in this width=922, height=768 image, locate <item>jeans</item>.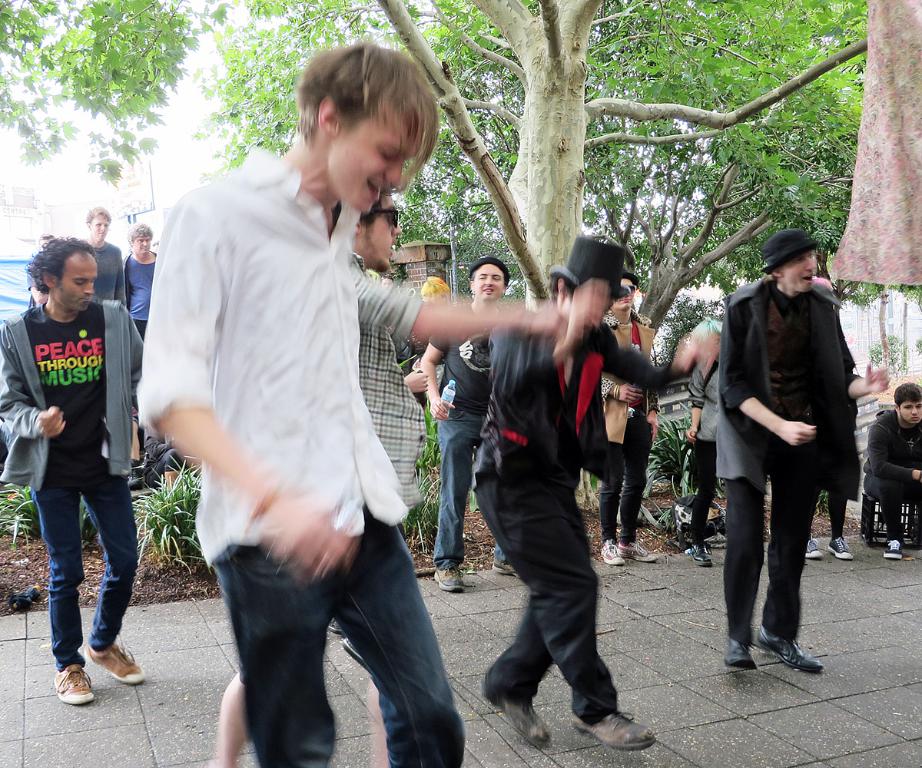
Bounding box: 208 541 458 765.
